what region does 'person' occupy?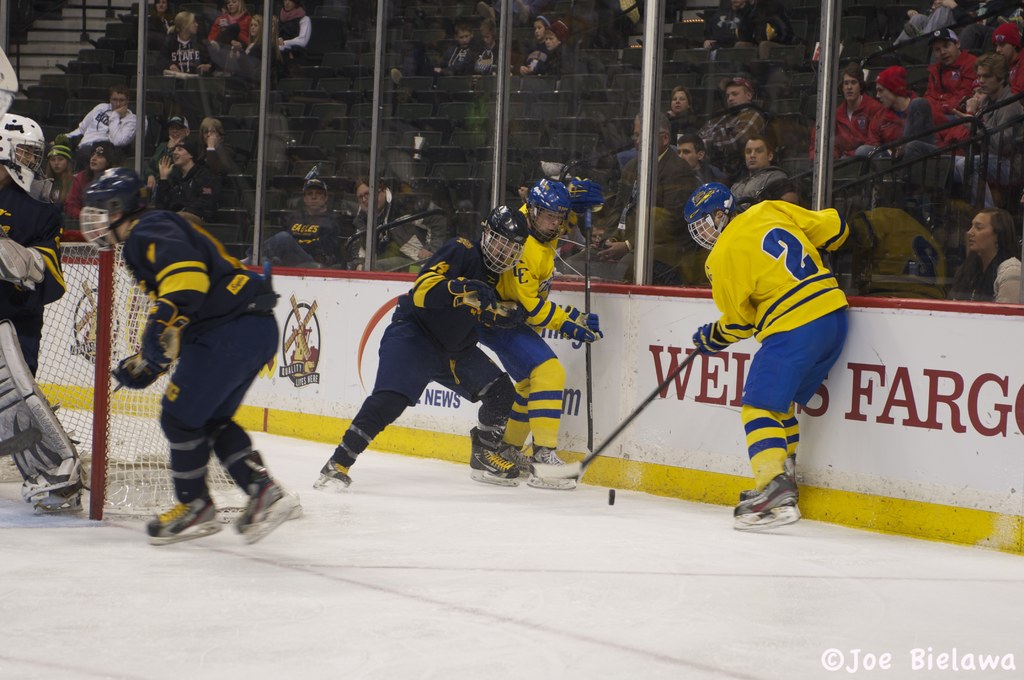
bbox=[279, 168, 349, 266].
